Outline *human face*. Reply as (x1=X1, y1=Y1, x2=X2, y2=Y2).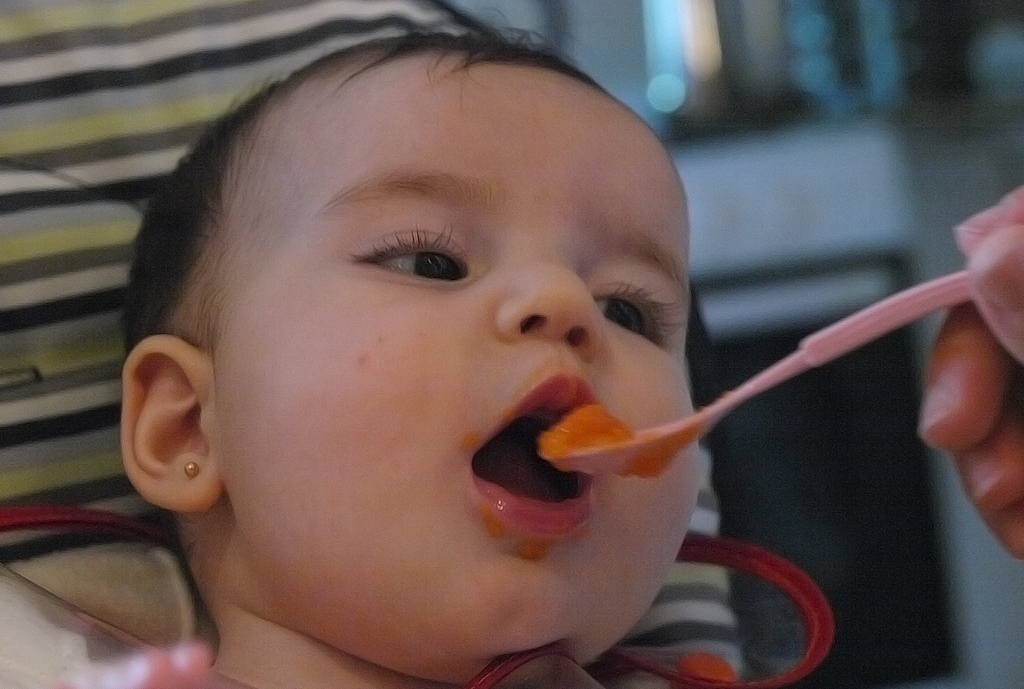
(x1=215, y1=61, x2=702, y2=680).
